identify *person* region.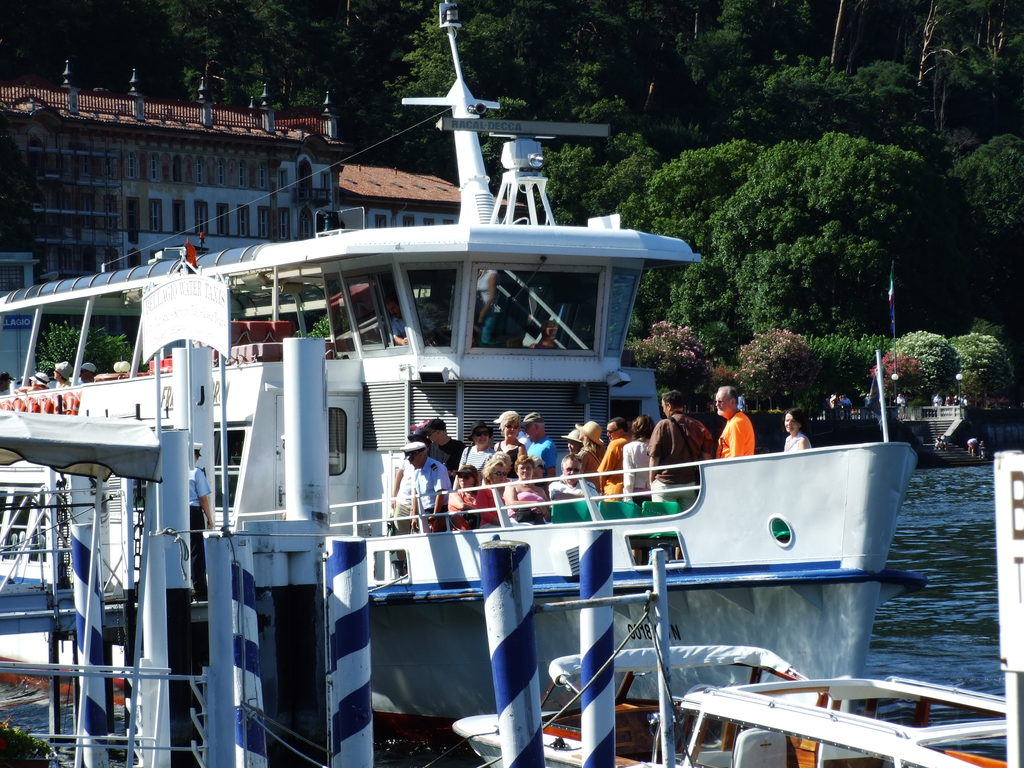
Region: bbox=[476, 456, 506, 529].
